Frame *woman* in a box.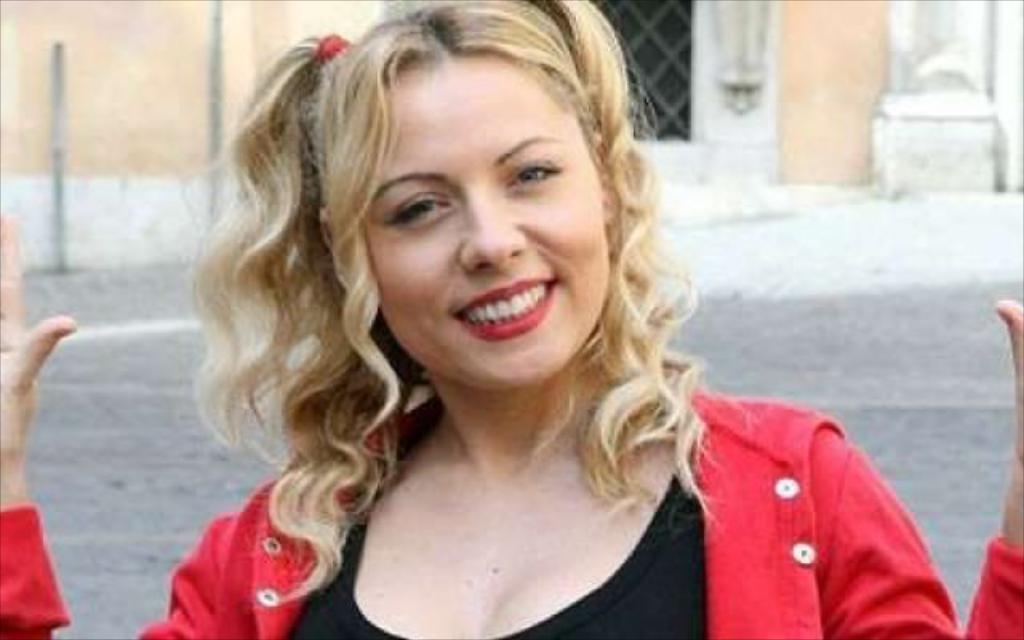
{"x1": 0, "y1": 0, "x2": 1022, "y2": 627}.
